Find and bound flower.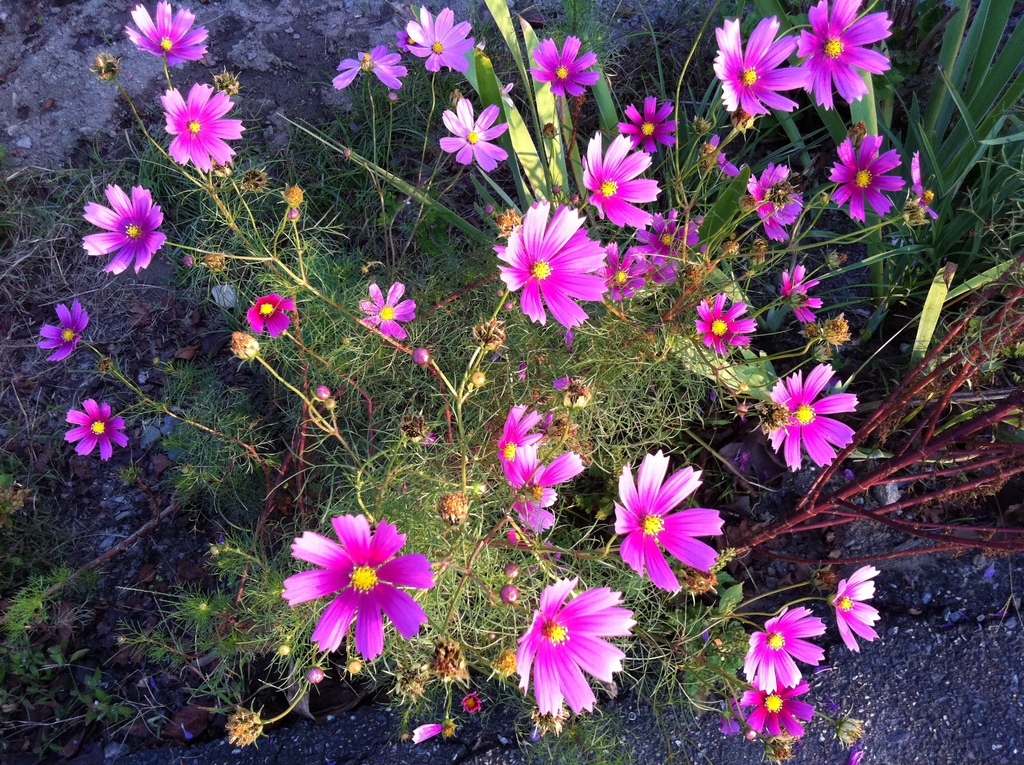
Bound: 280 512 429 661.
